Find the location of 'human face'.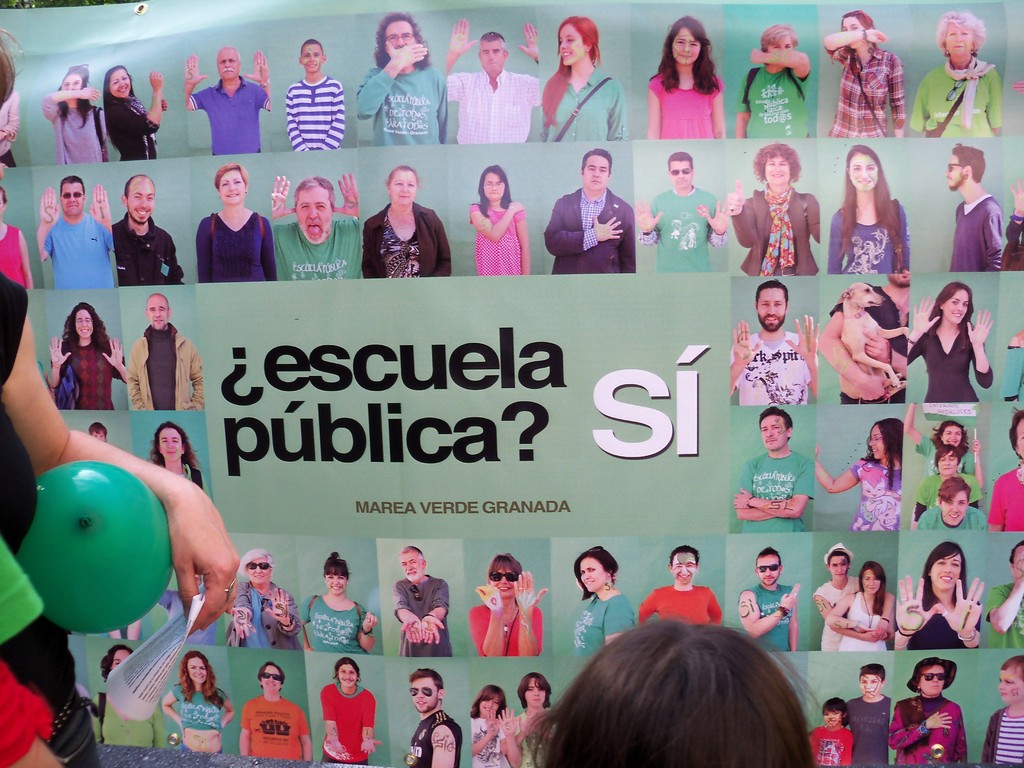
Location: crop(943, 487, 970, 529).
